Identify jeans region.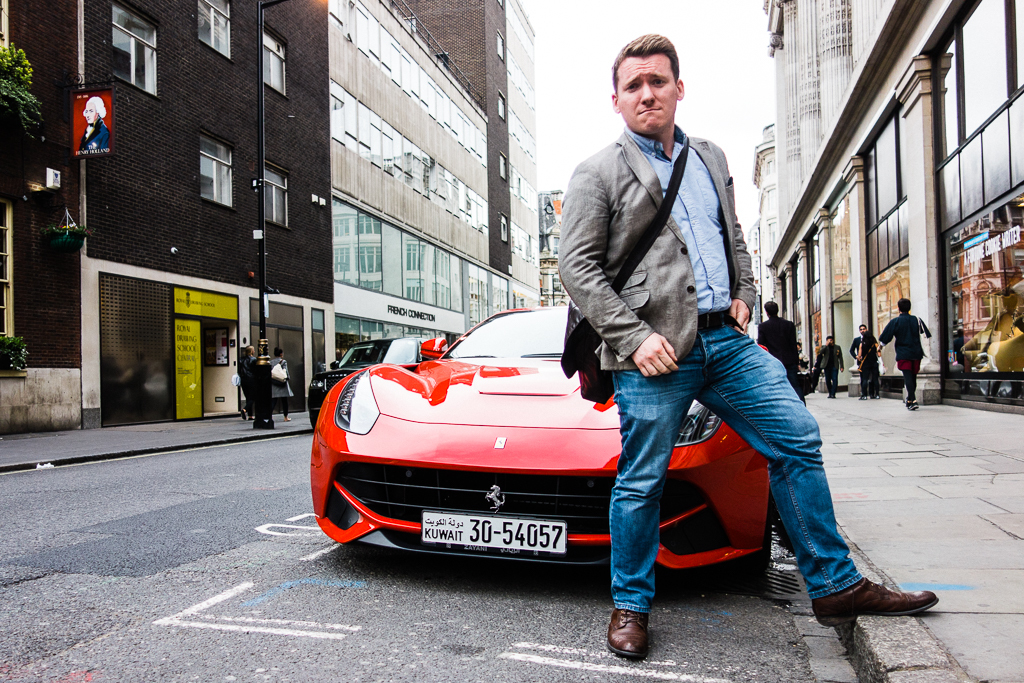
Region: bbox(897, 369, 920, 401).
